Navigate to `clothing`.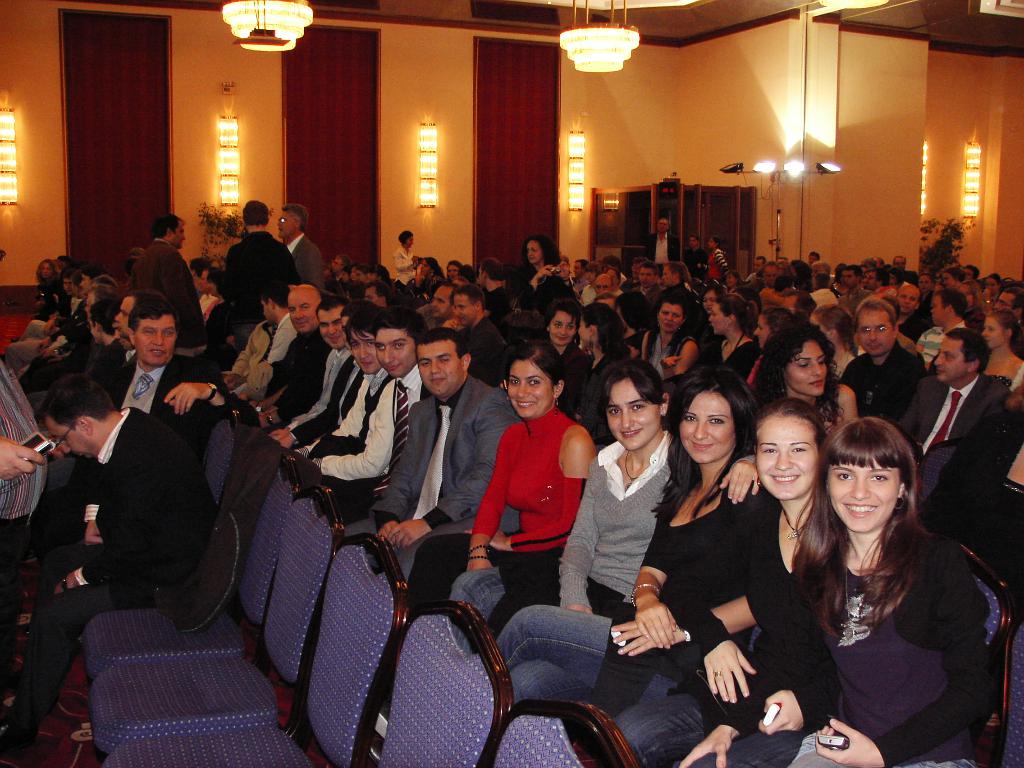
Navigation target: locate(575, 286, 595, 305).
